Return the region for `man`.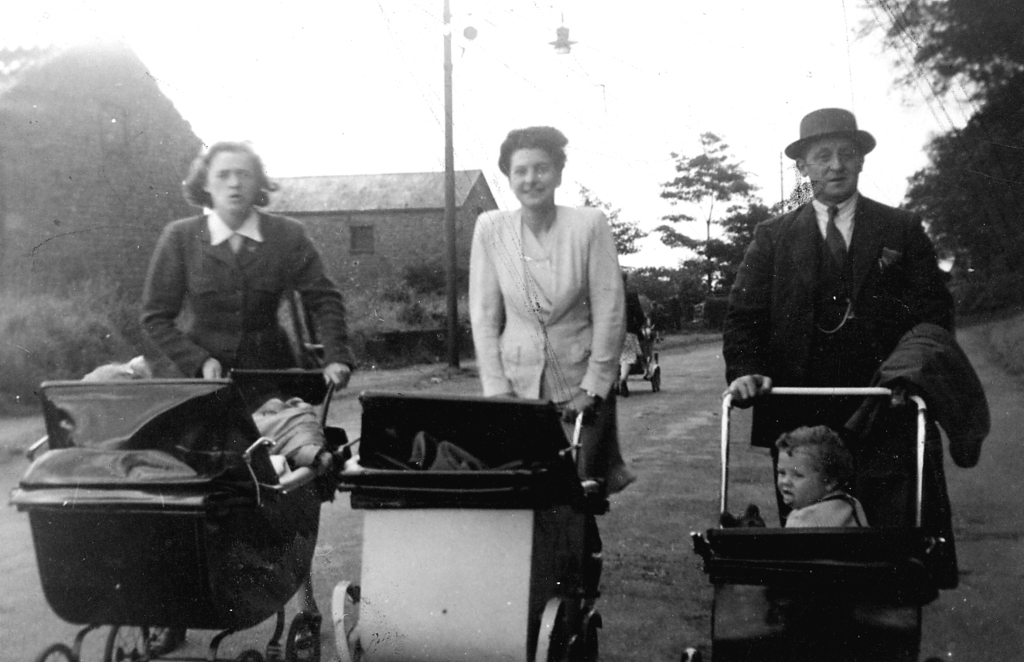
723, 107, 959, 626.
